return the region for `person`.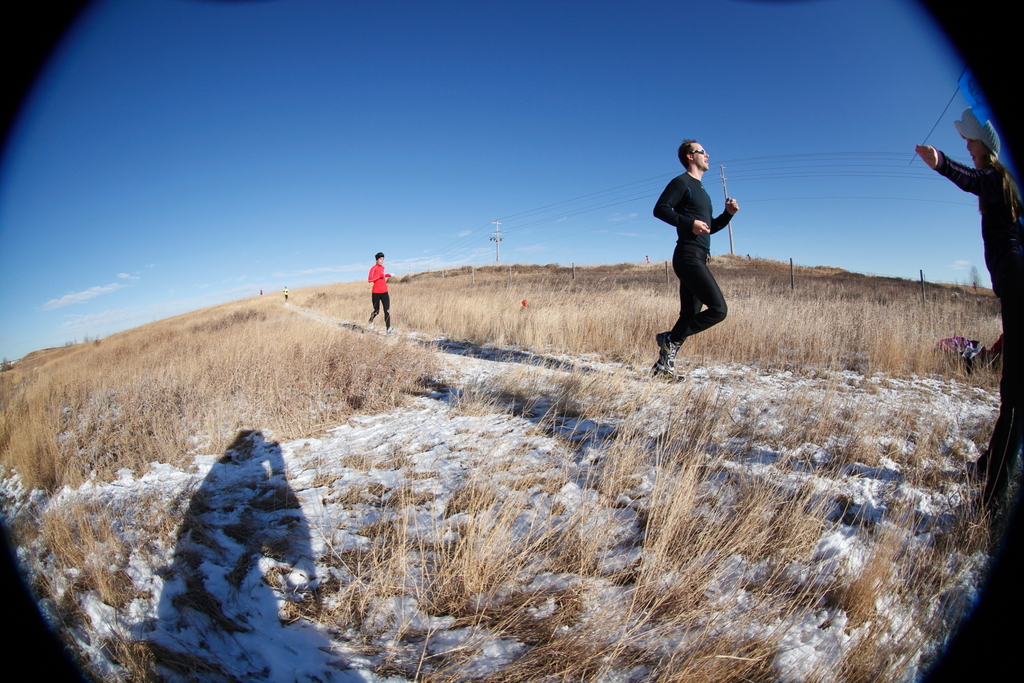
282/287/289/303.
